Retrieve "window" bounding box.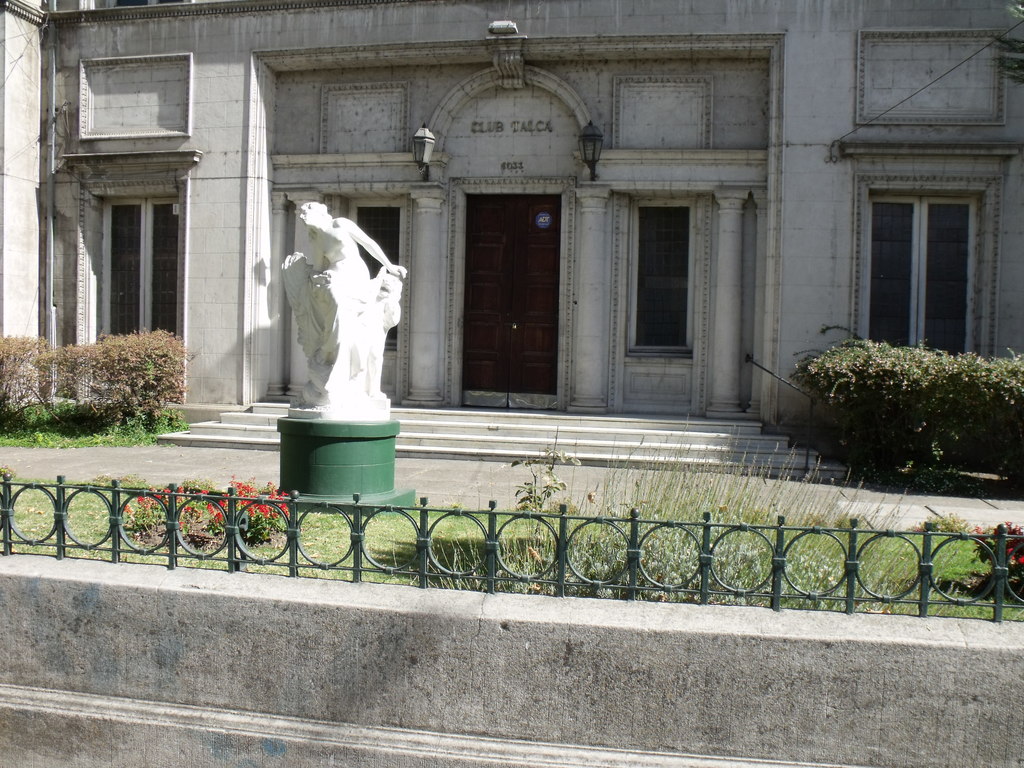
Bounding box: detection(96, 197, 181, 353).
